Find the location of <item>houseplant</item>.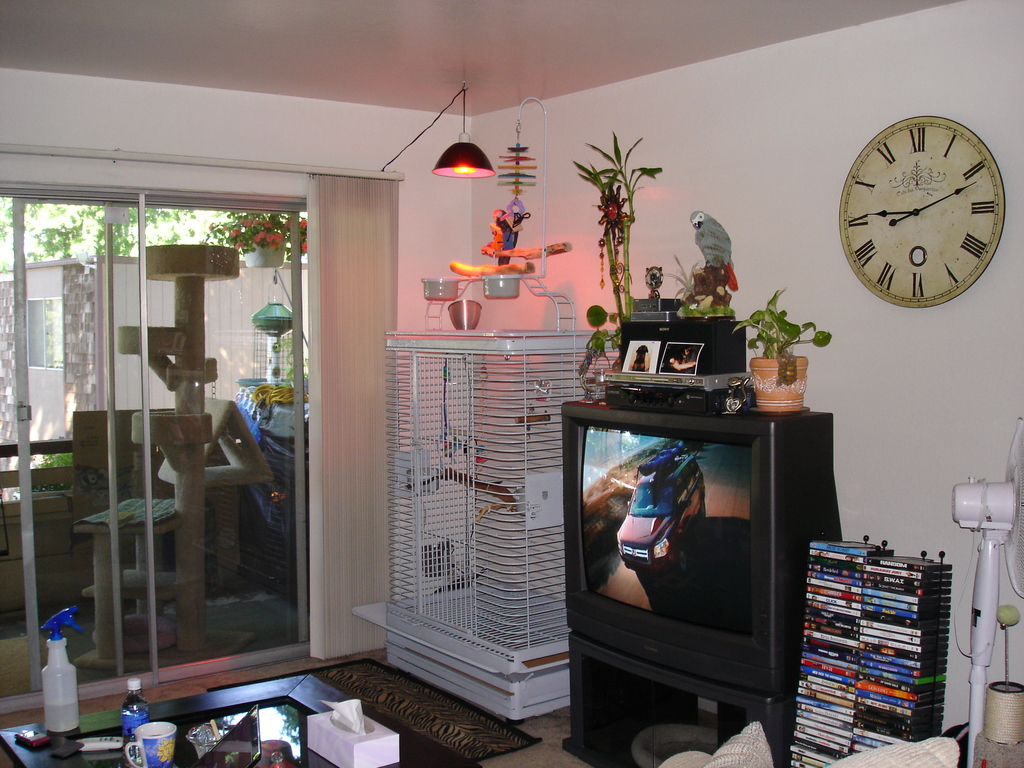
Location: BBox(749, 285, 833, 420).
